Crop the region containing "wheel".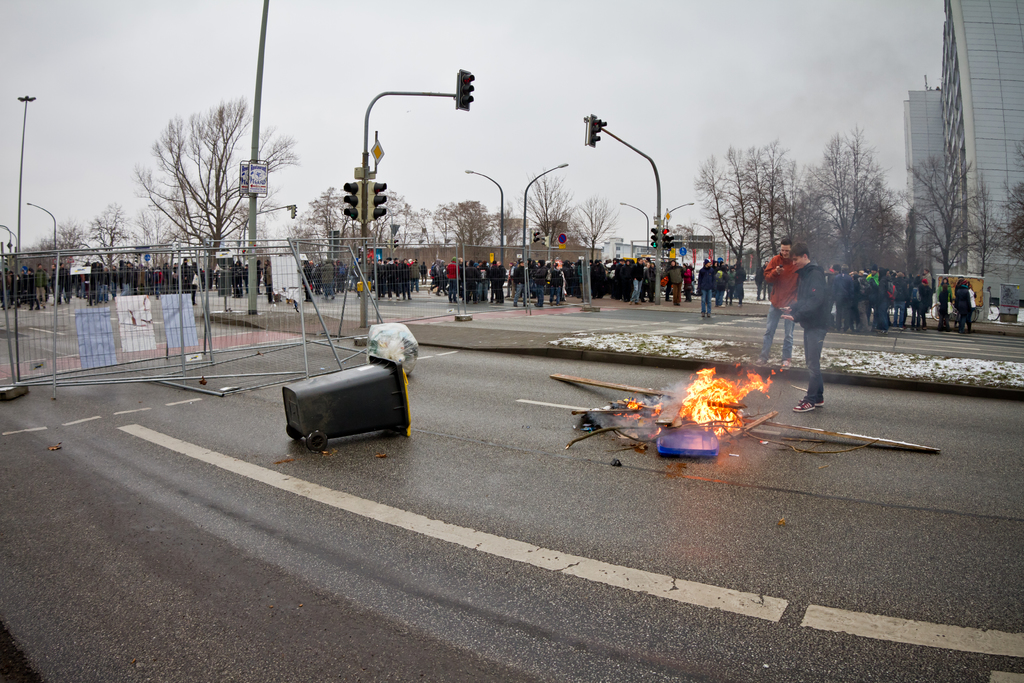
Crop region: (x1=986, y1=304, x2=1001, y2=320).
